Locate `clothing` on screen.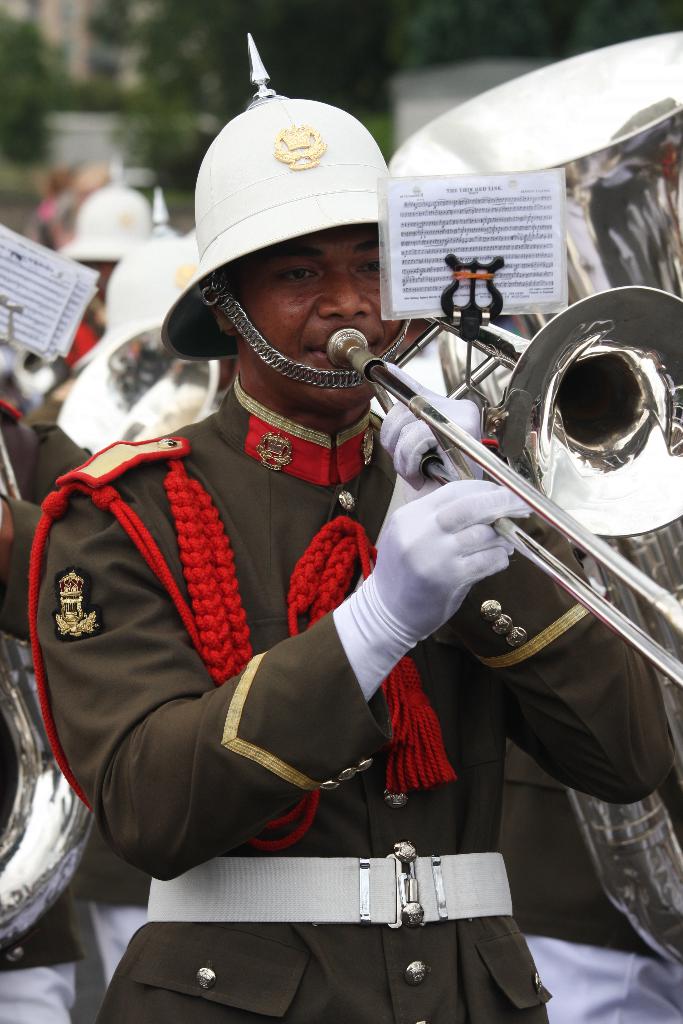
On screen at crop(21, 376, 660, 1023).
